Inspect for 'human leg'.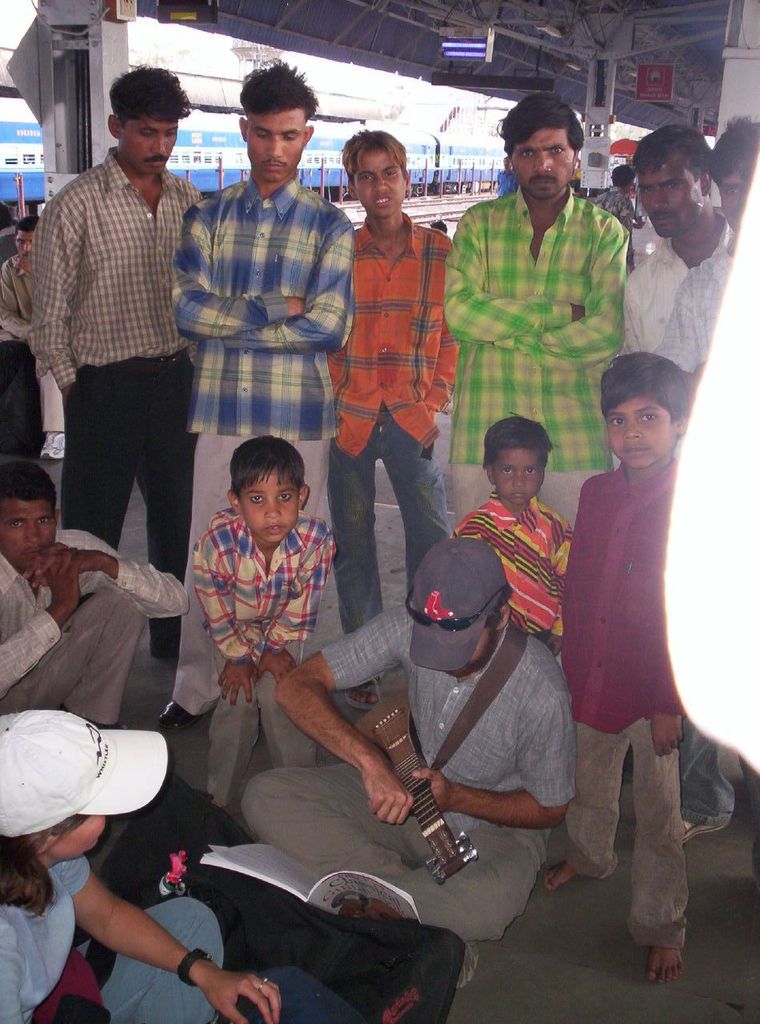
Inspection: box(230, 751, 462, 980).
